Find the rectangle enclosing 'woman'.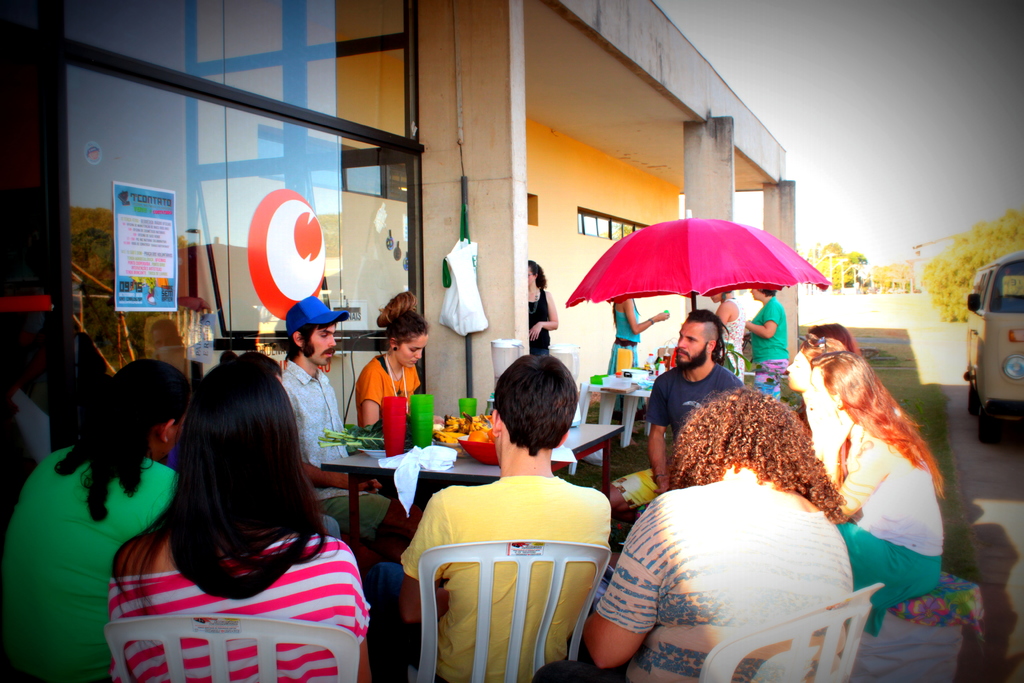
(left=749, top=285, right=793, bottom=394).
